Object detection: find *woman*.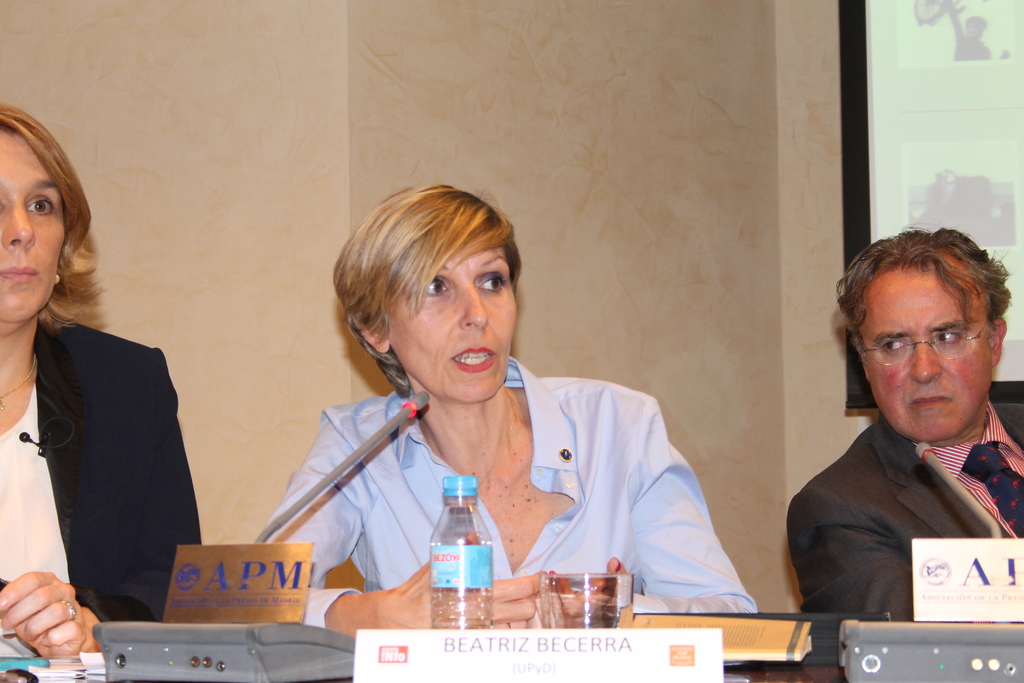
rect(257, 177, 776, 648).
